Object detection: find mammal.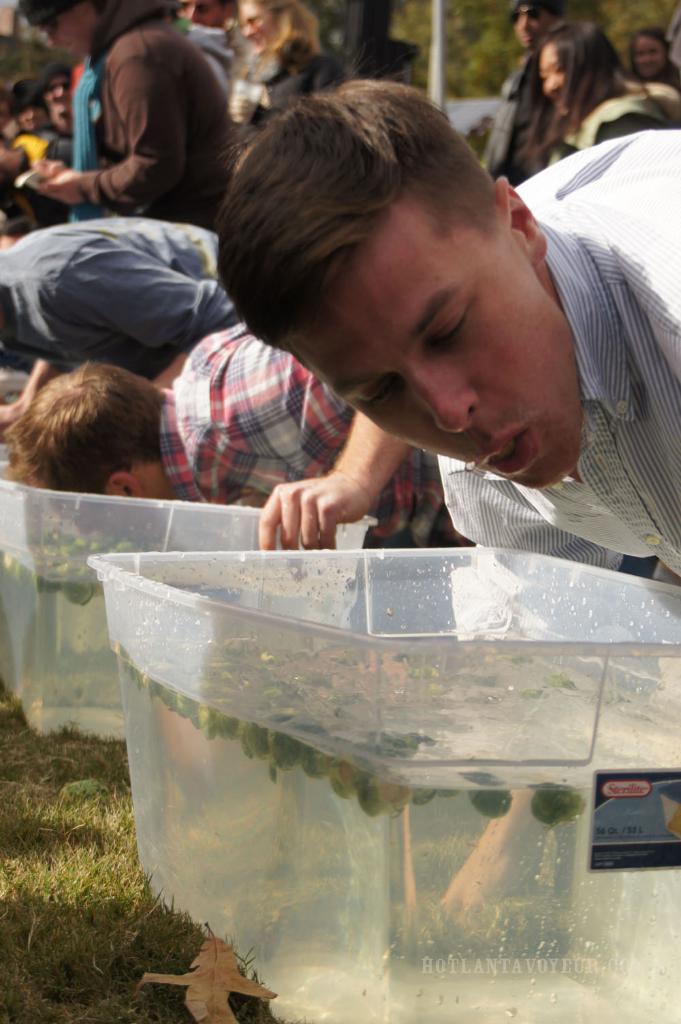
[481, 0, 564, 175].
